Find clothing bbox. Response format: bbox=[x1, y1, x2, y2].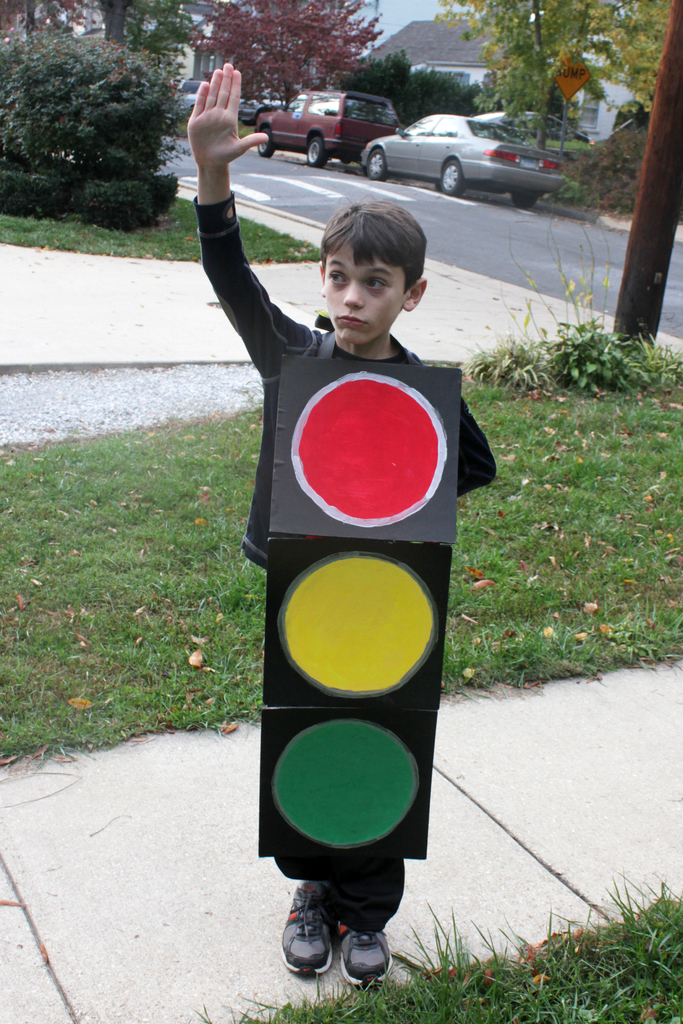
bbox=[272, 850, 409, 930].
